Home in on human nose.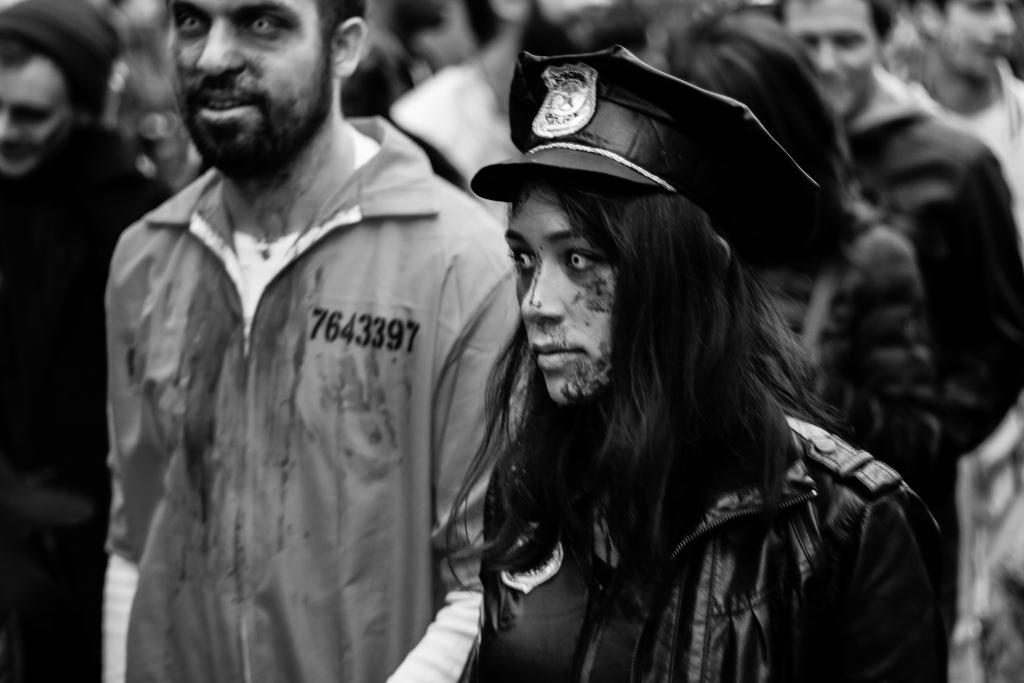
Homed in at {"x1": 518, "y1": 254, "x2": 566, "y2": 321}.
